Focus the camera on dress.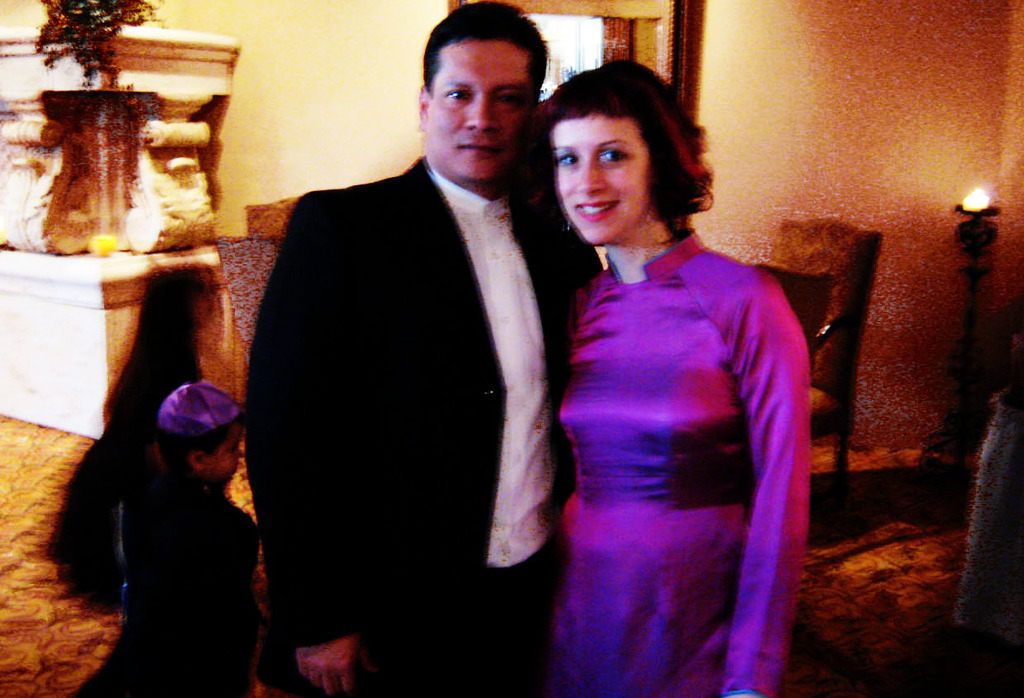
Focus region: select_region(527, 175, 806, 665).
